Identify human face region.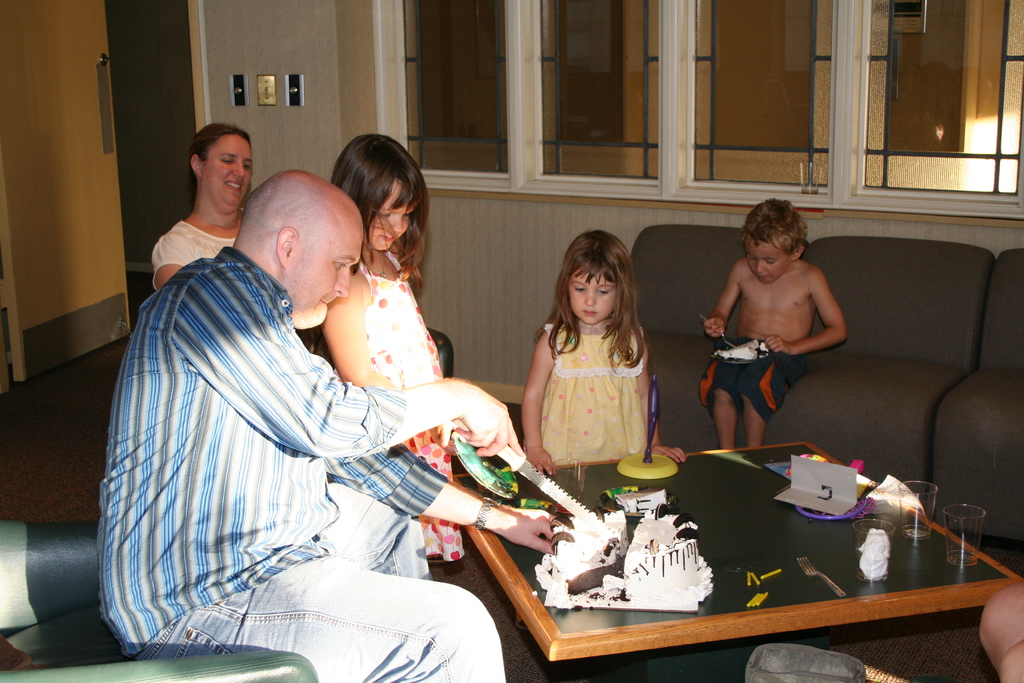
Region: {"left": 745, "top": 235, "right": 790, "bottom": 286}.
